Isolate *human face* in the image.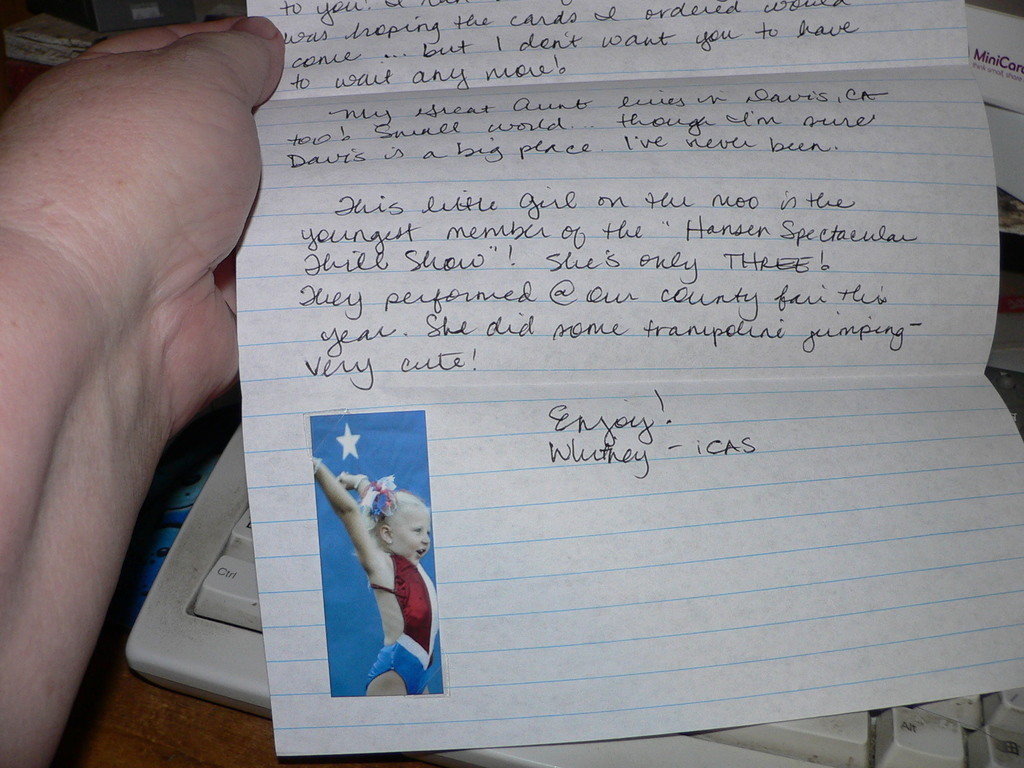
Isolated region: (x1=390, y1=504, x2=431, y2=566).
